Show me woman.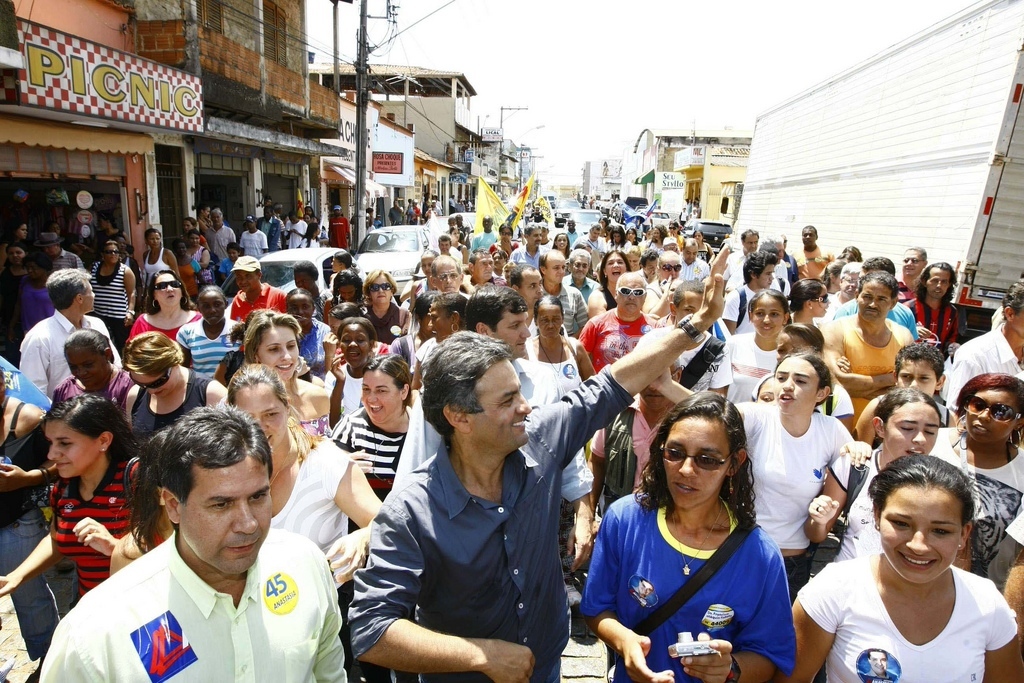
woman is here: <bbox>54, 332, 140, 415</bbox>.
